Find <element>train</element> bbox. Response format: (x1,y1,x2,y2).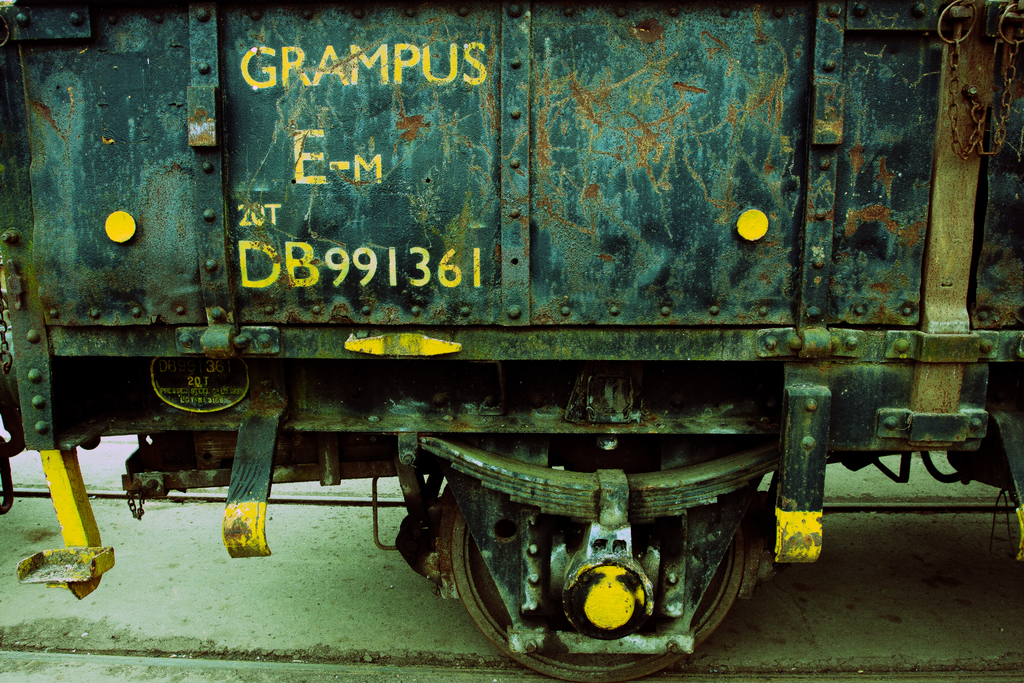
(0,0,1023,682).
